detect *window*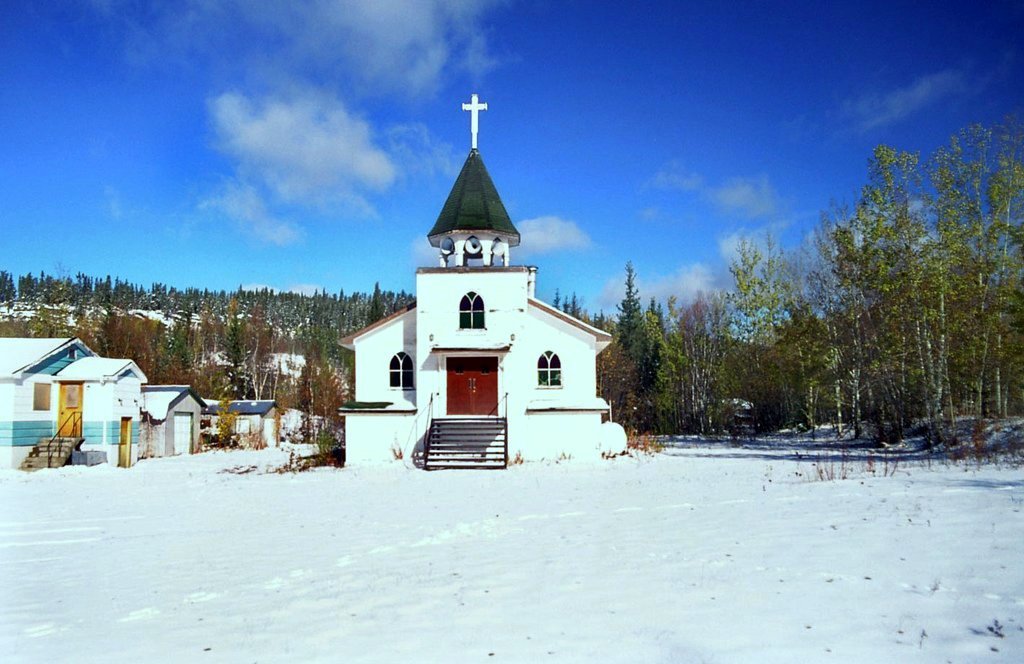
bbox=(34, 383, 51, 410)
